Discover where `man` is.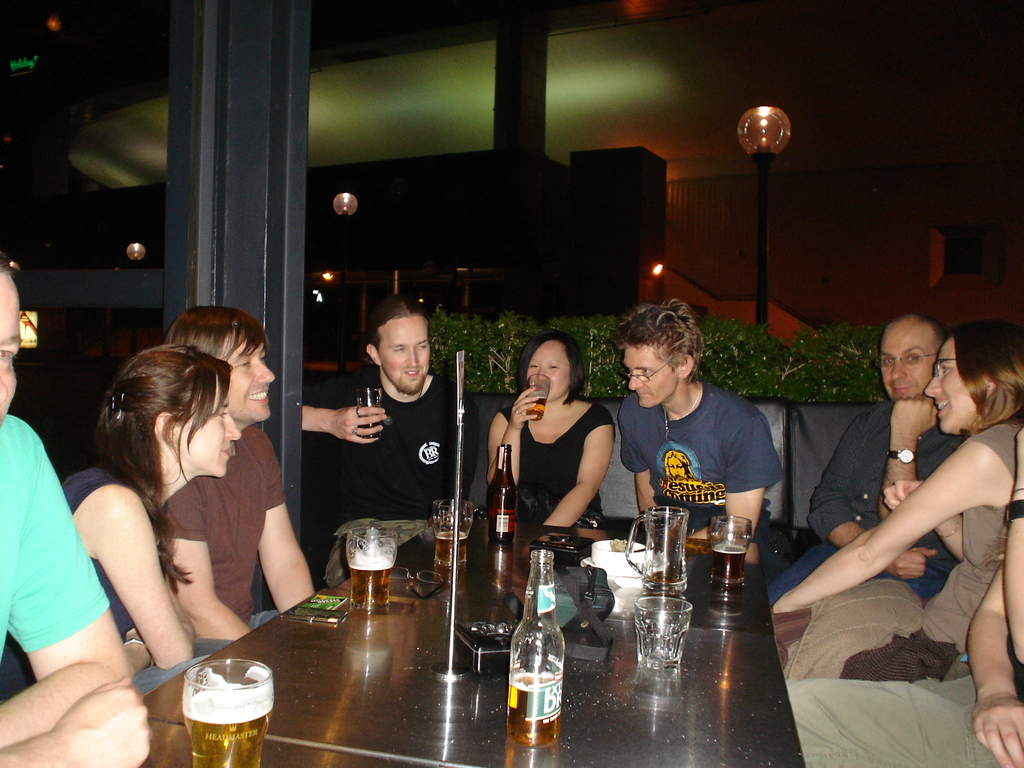
Discovered at 163/305/314/646.
